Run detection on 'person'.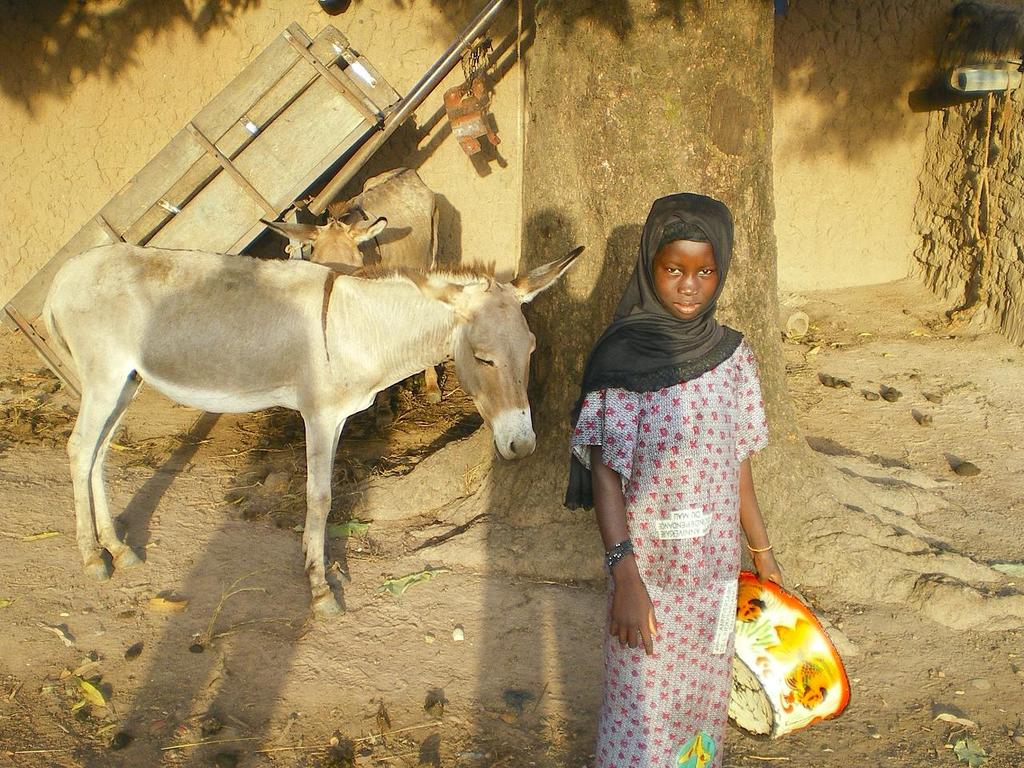
Result: <bbox>567, 166, 801, 764</bbox>.
